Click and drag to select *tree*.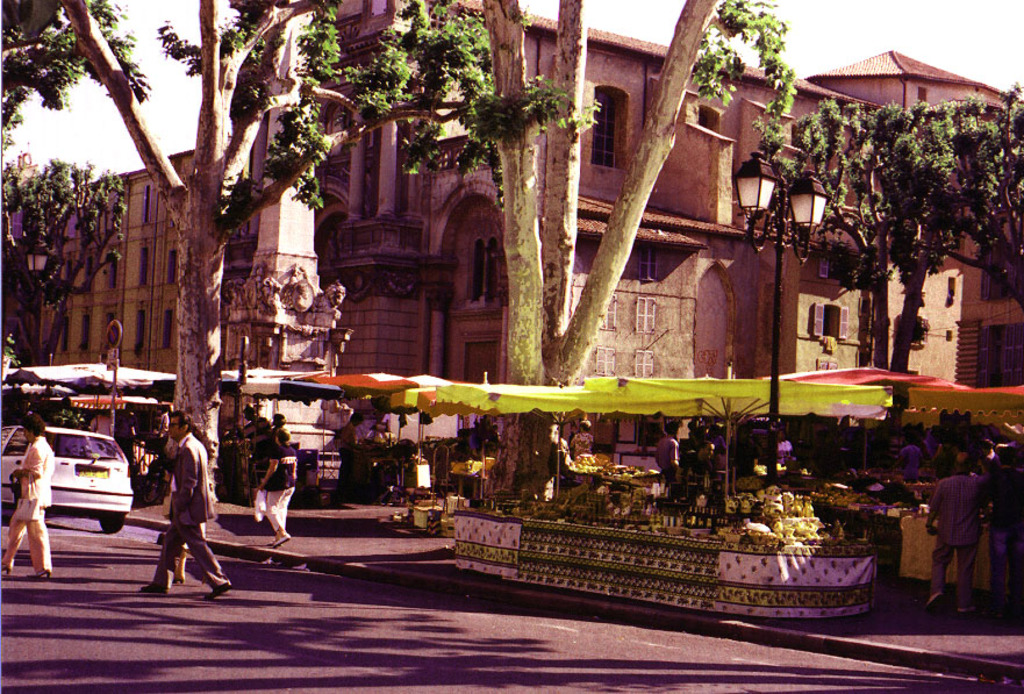
Selection: 1, 0, 602, 522.
